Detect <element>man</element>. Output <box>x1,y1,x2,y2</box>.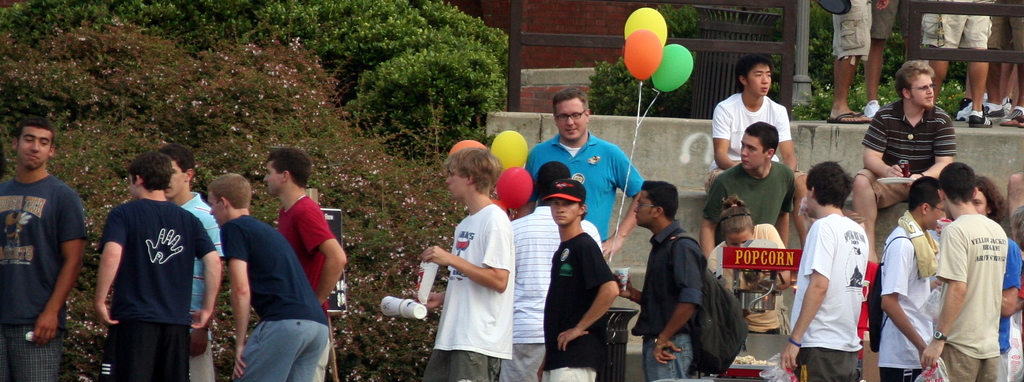
<box>830,0,886,132</box>.
